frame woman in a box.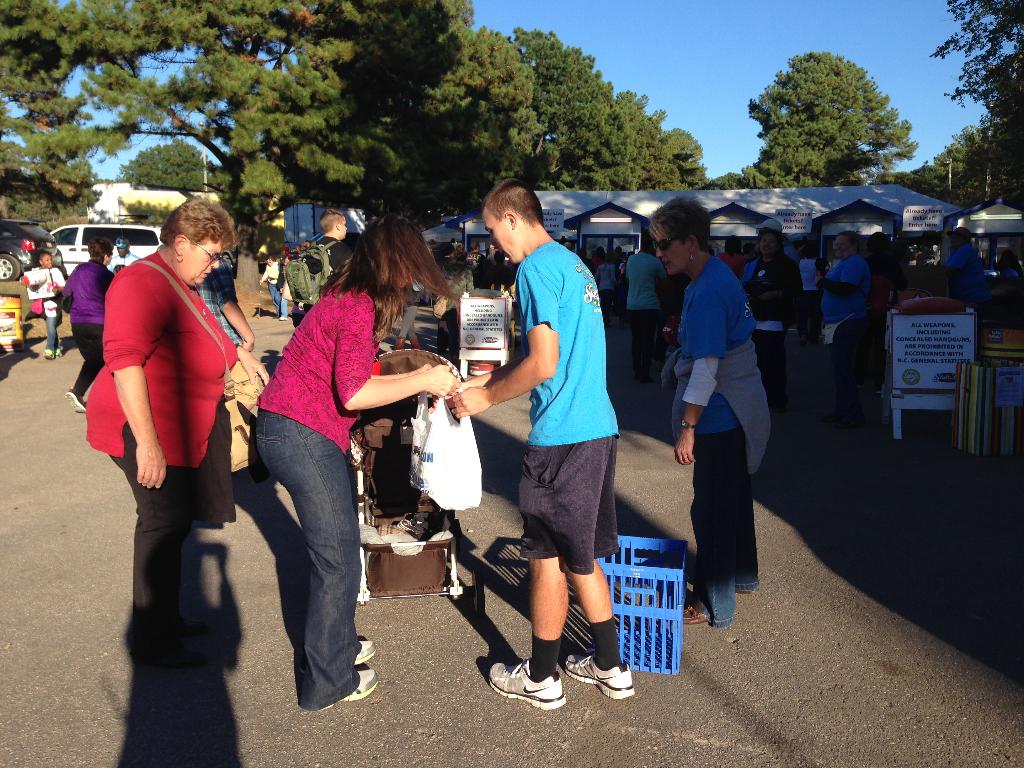
Rect(799, 247, 824, 346).
